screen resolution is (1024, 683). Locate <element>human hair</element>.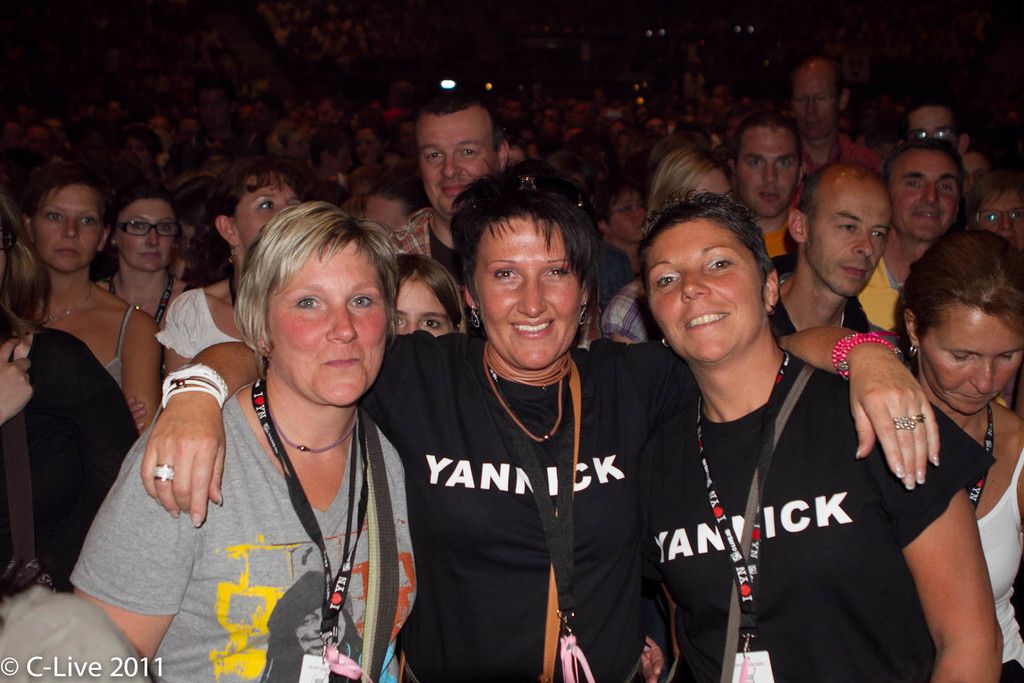
x1=898, y1=226, x2=1023, y2=354.
